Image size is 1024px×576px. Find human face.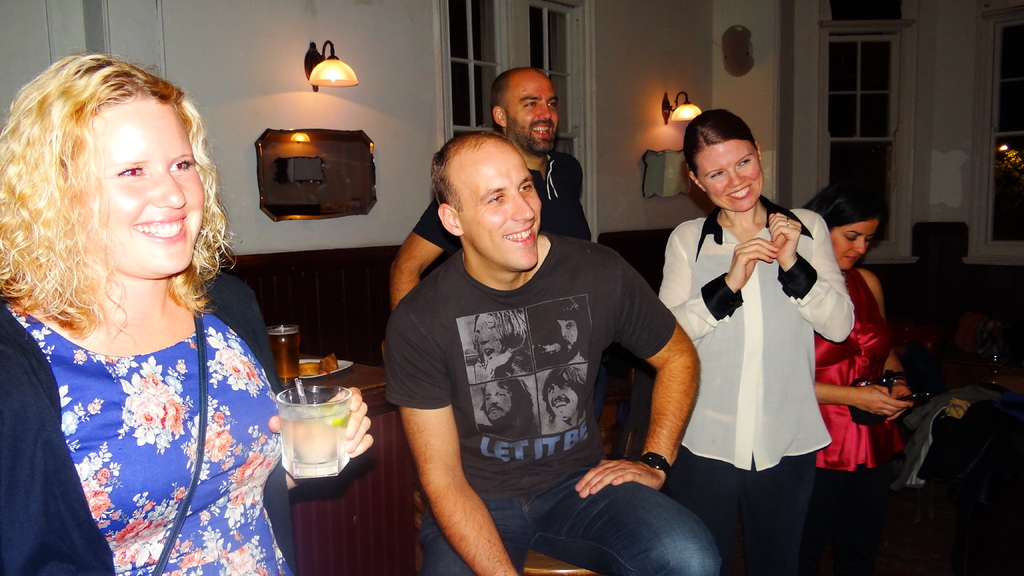
{"left": 100, "top": 102, "right": 204, "bottom": 282}.
